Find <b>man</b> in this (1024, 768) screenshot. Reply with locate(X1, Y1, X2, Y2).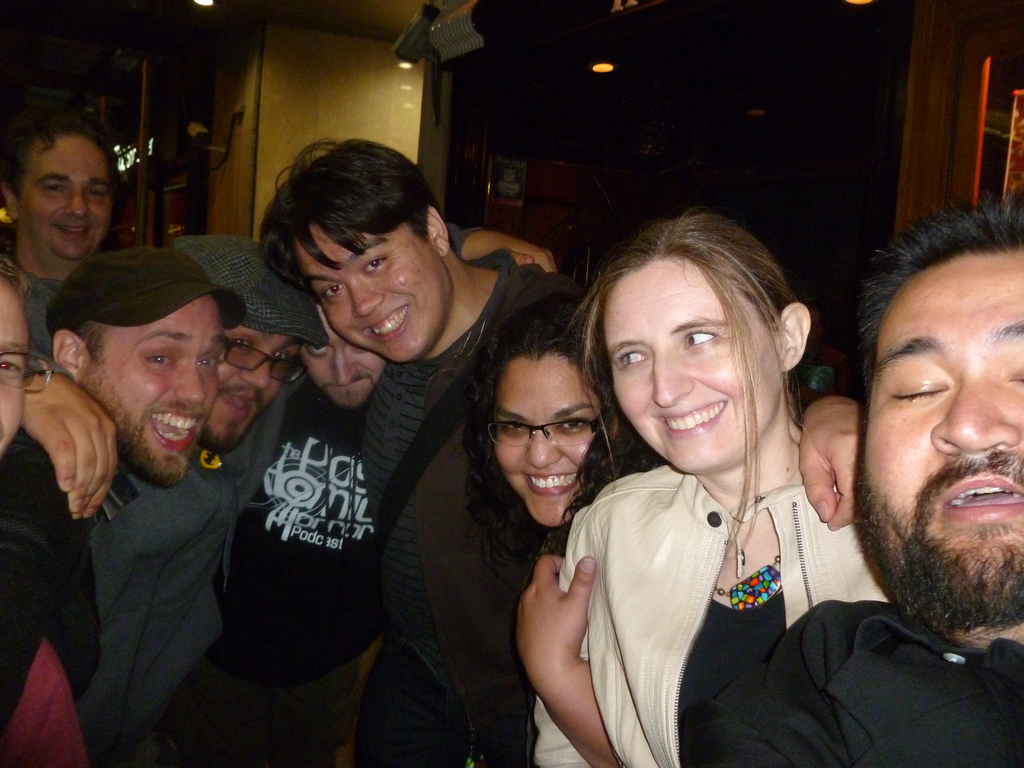
locate(14, 225, 565, 767).
